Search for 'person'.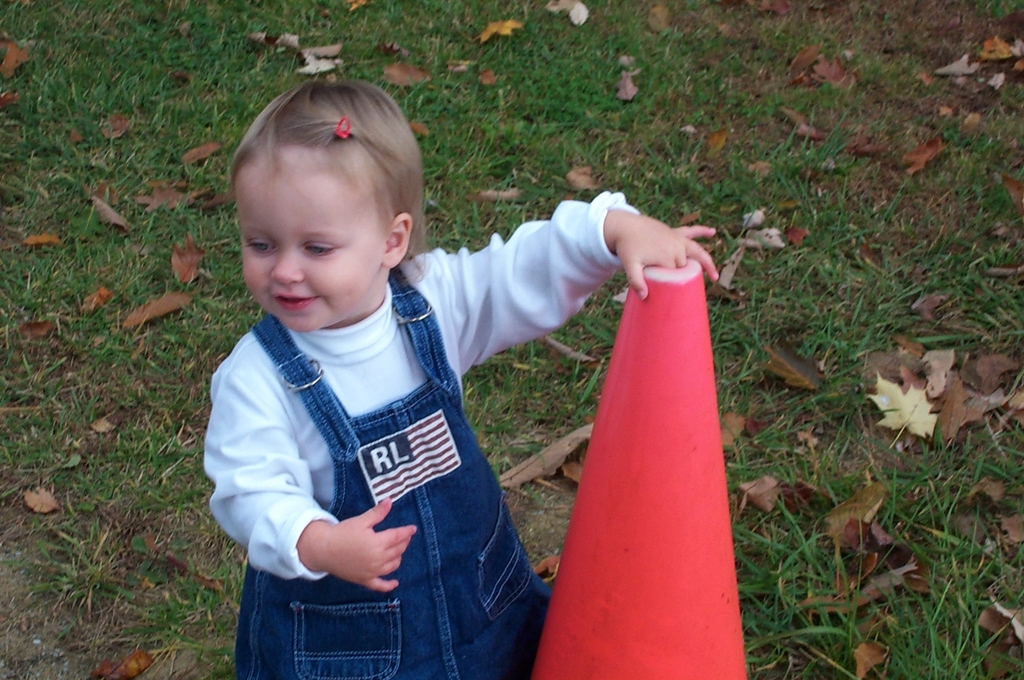
Found at 193 59 622 679.
